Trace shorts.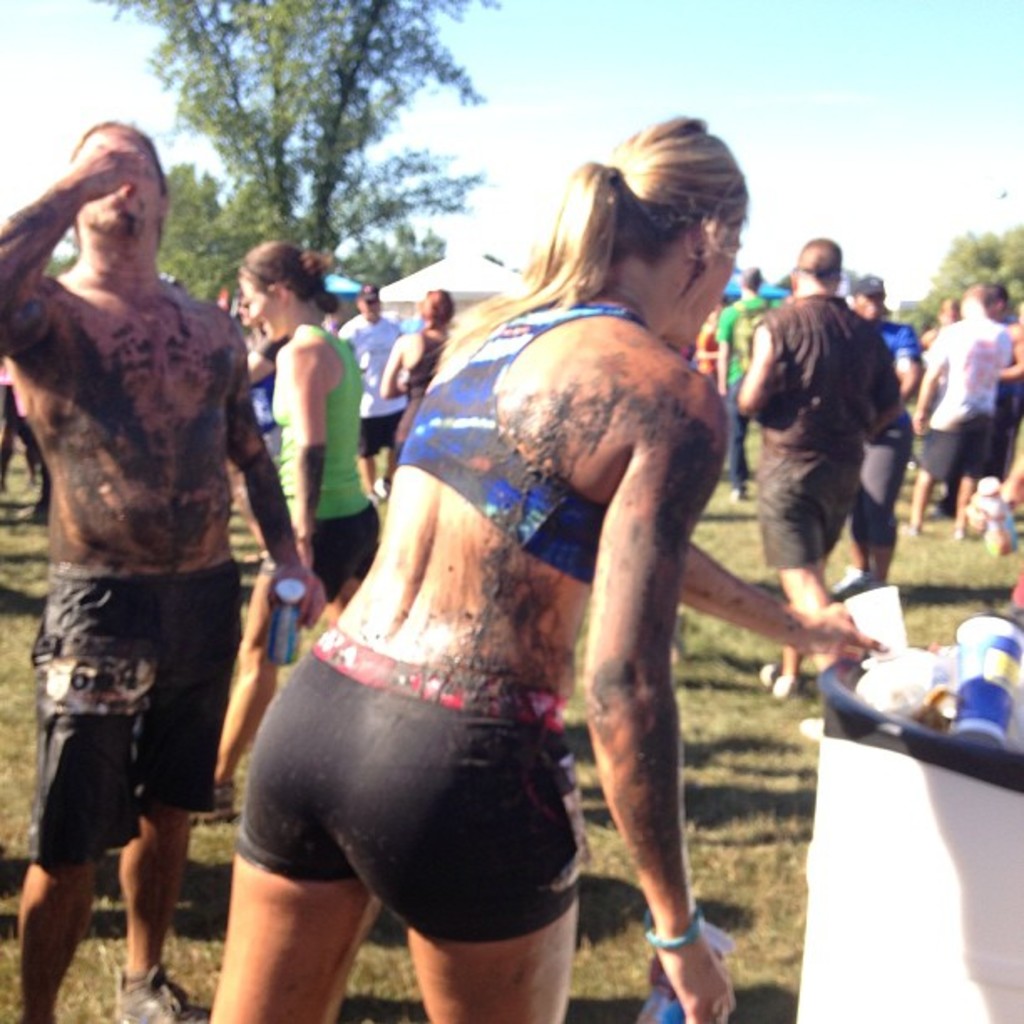
Traced to [left=919, top=418, right=984, bottom=482].
